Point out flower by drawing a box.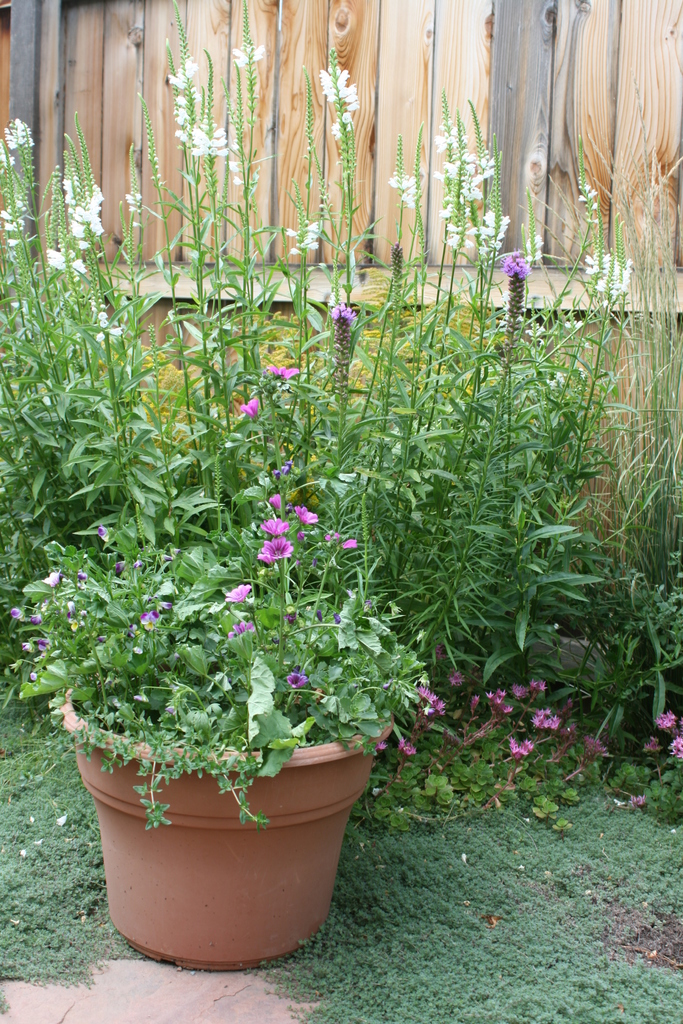
[269,492,279,510].
